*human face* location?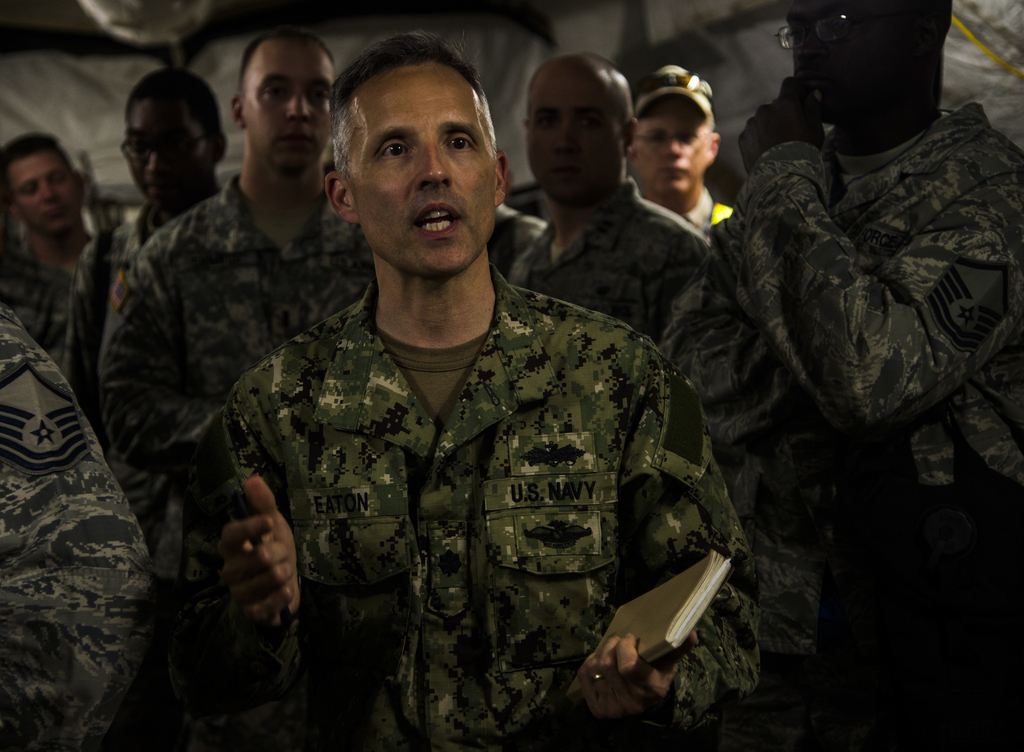
[x1=525, y1=77, x2=622, y2=198]
